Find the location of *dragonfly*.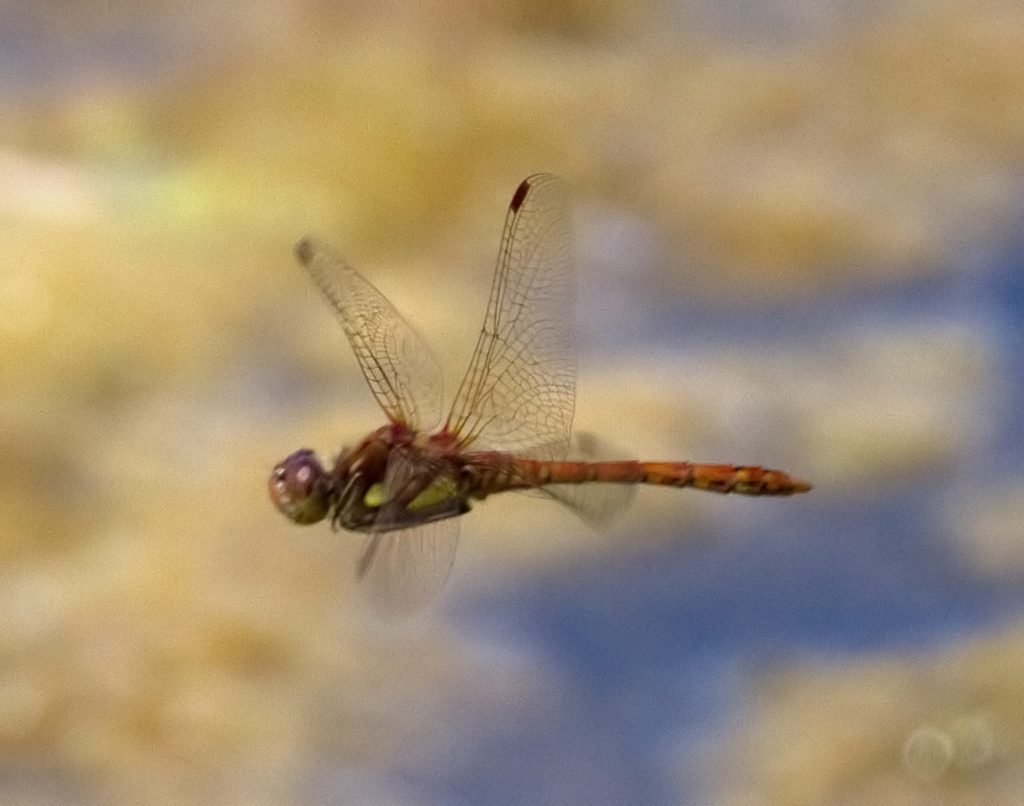
Location: {"left": 266, "top": 168, "right": 815, "bottom": 622}.
